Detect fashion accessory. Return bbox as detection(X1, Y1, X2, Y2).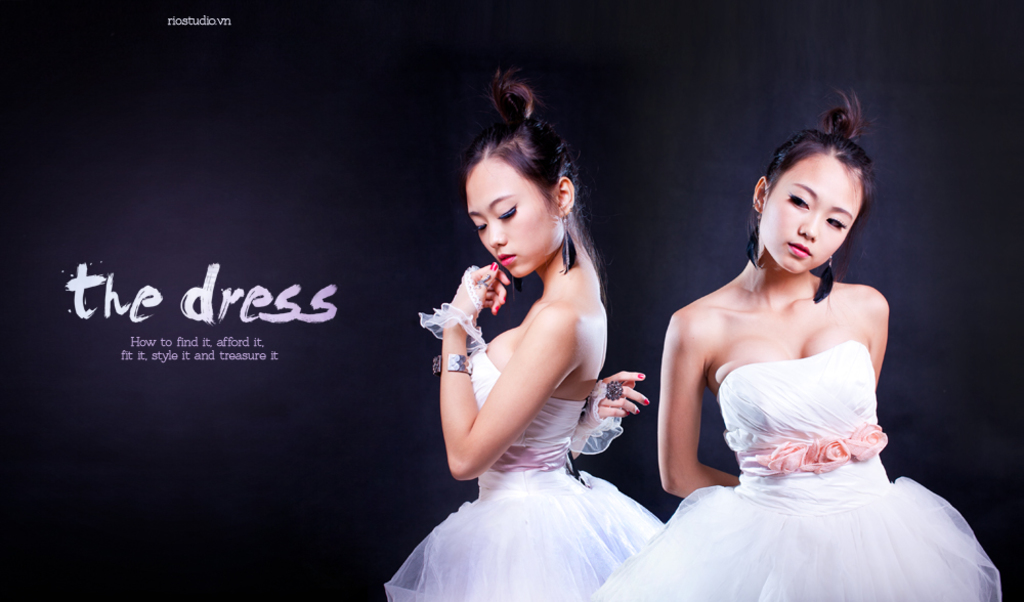
detection(559, 209, 581, 280).
